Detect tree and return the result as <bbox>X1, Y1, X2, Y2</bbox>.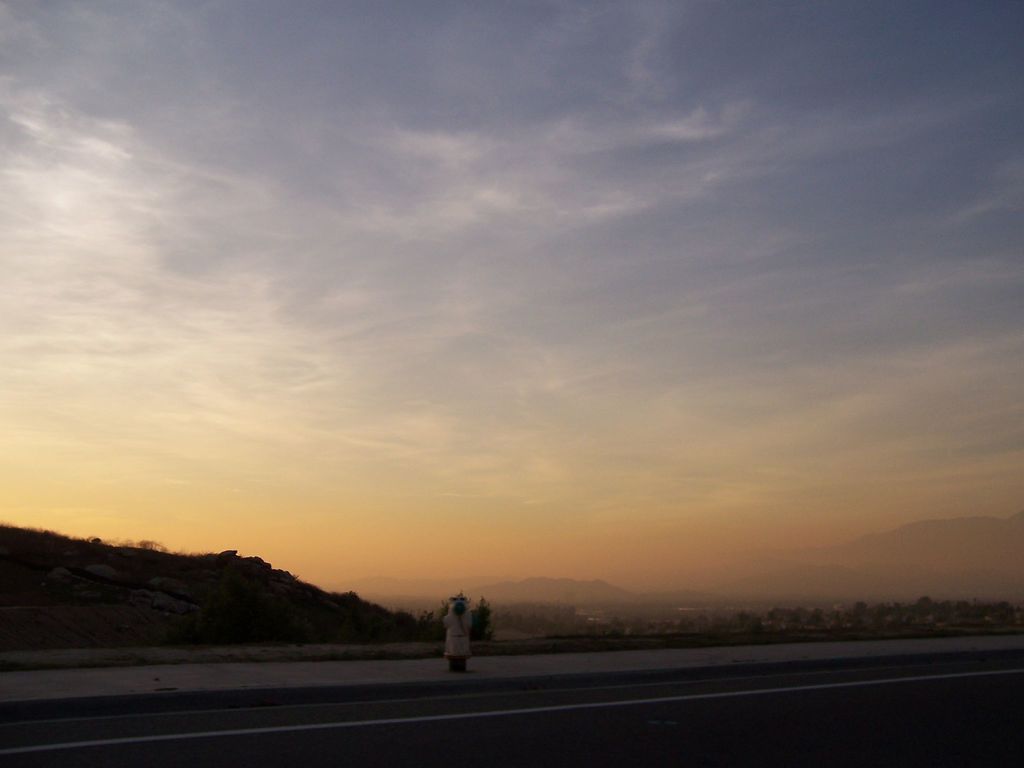
<bbox>469, 598, 495, 641</bbox>.
